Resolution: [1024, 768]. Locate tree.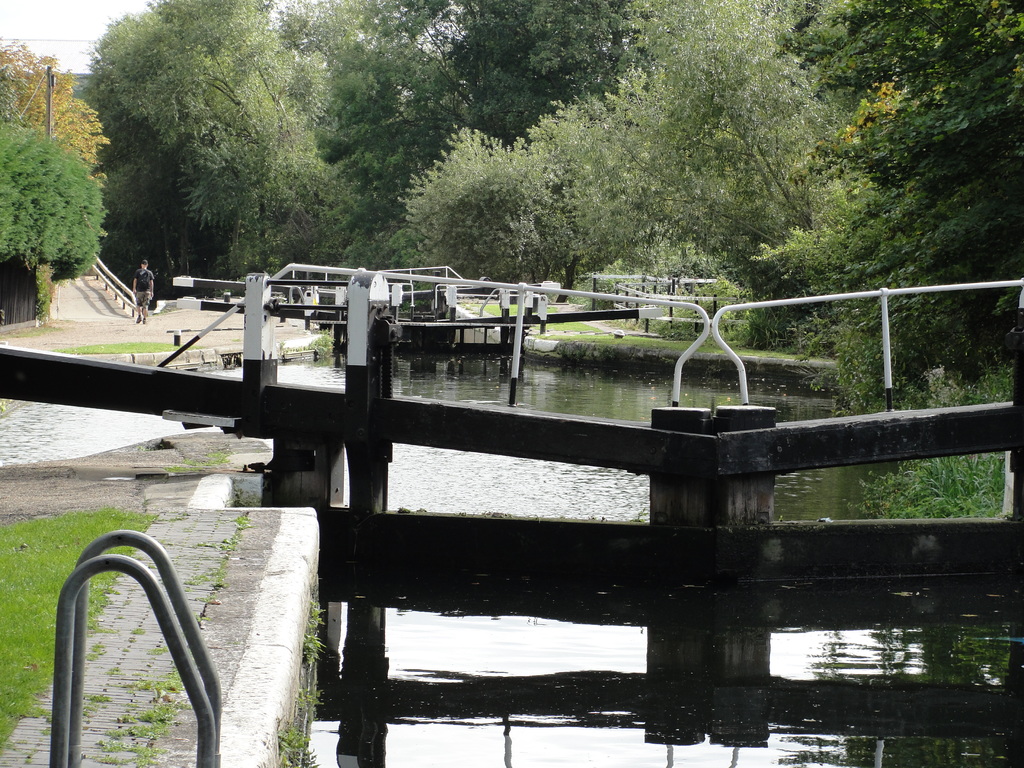
bbox=(514, 100, 653, 273).
